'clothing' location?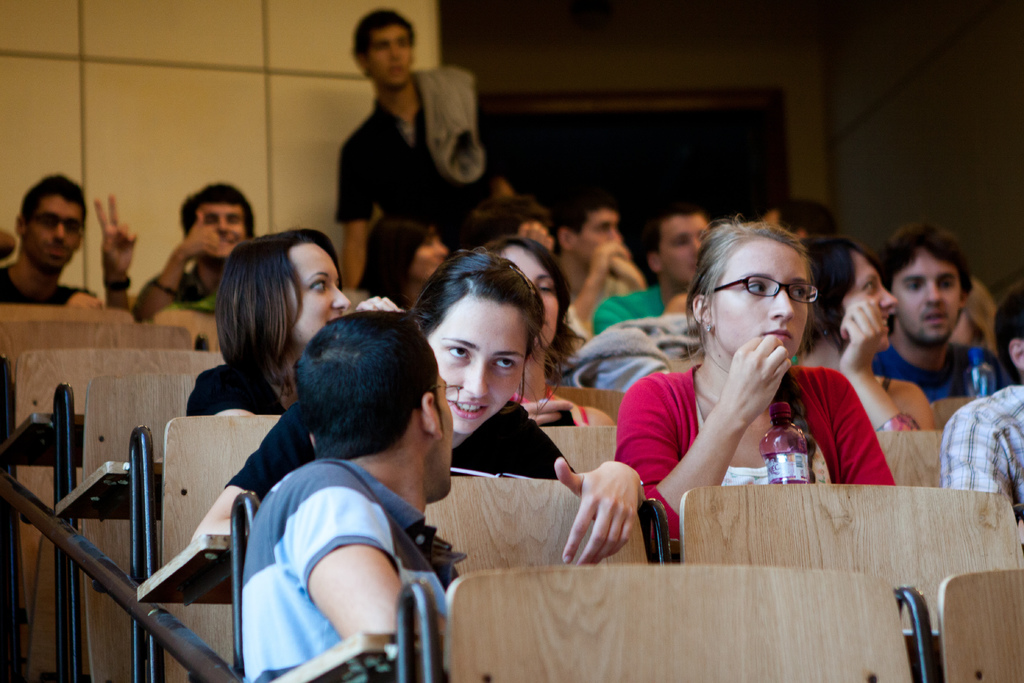
<box>218,398,578,488</box>
